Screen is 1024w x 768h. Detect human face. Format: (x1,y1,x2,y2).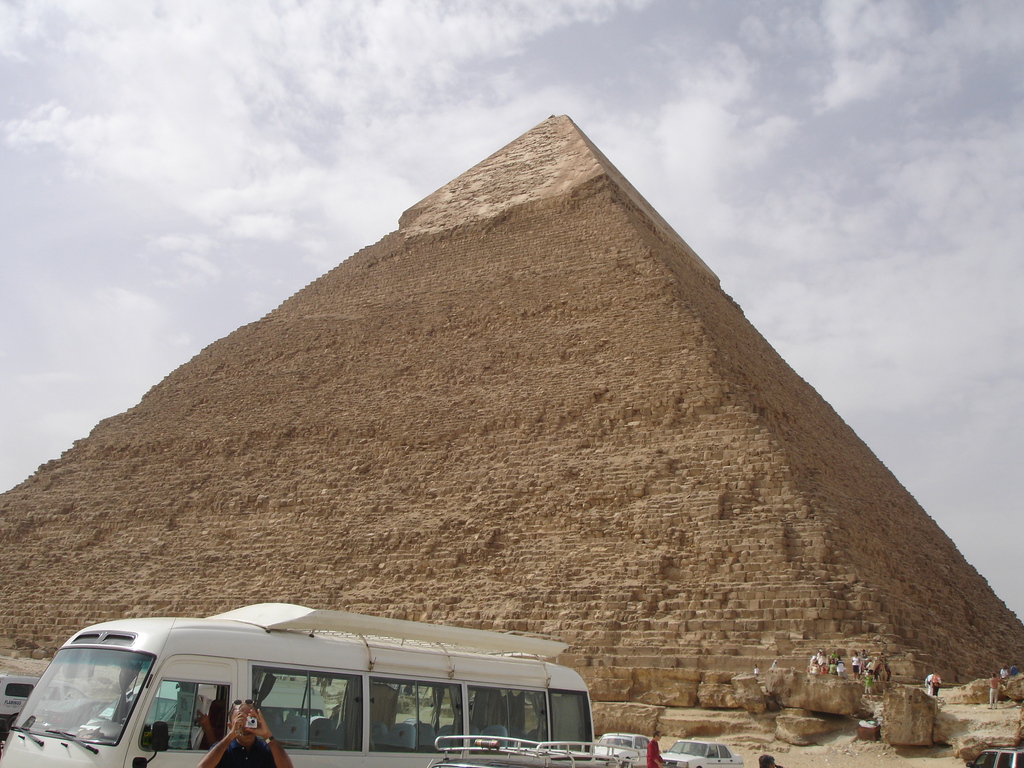
(228,703,257,744).
